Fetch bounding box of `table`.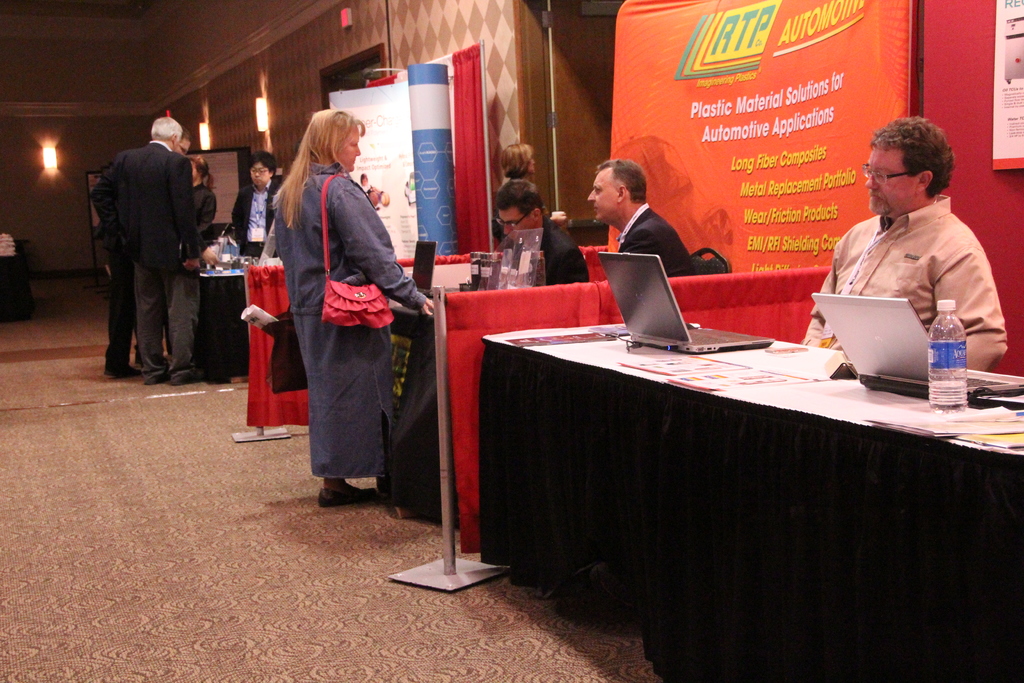
Bbox: rect(477, 318, 1023, 682).
